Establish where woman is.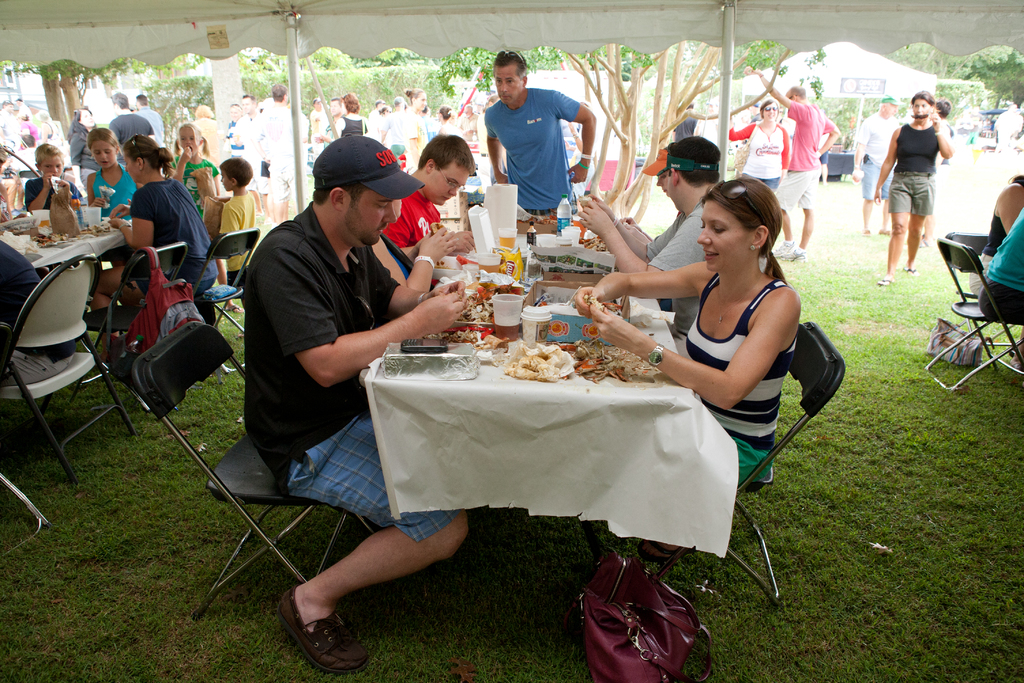
Established at bbox=(38, 111, 64, 149).
